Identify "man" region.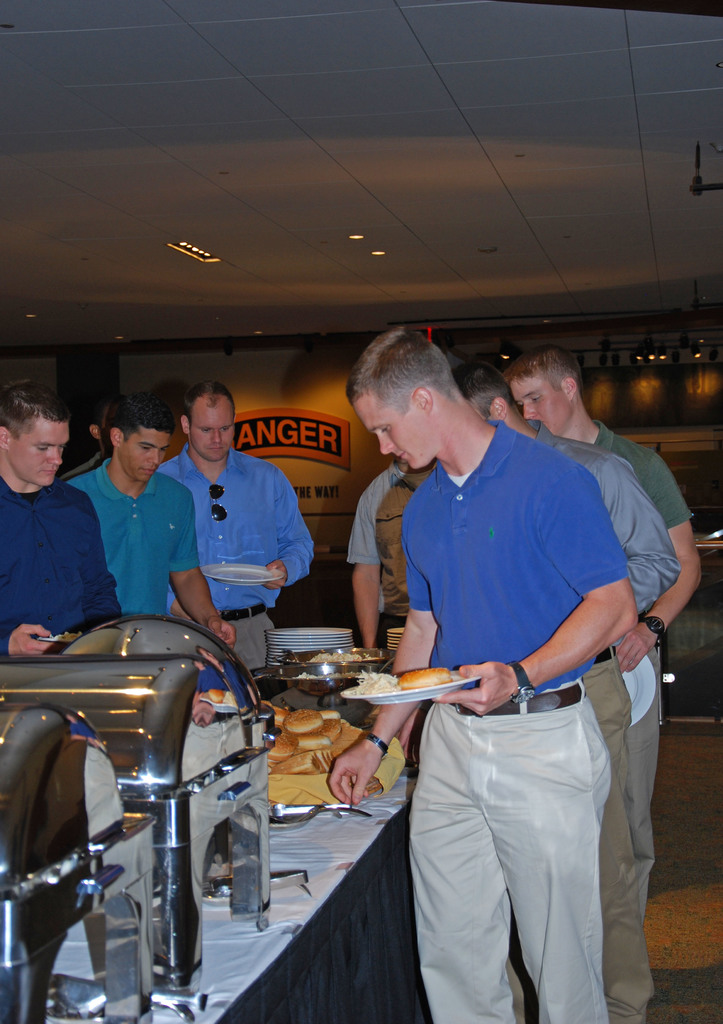
Region: (x1=0, y1=379, x2=124, y2=650).
